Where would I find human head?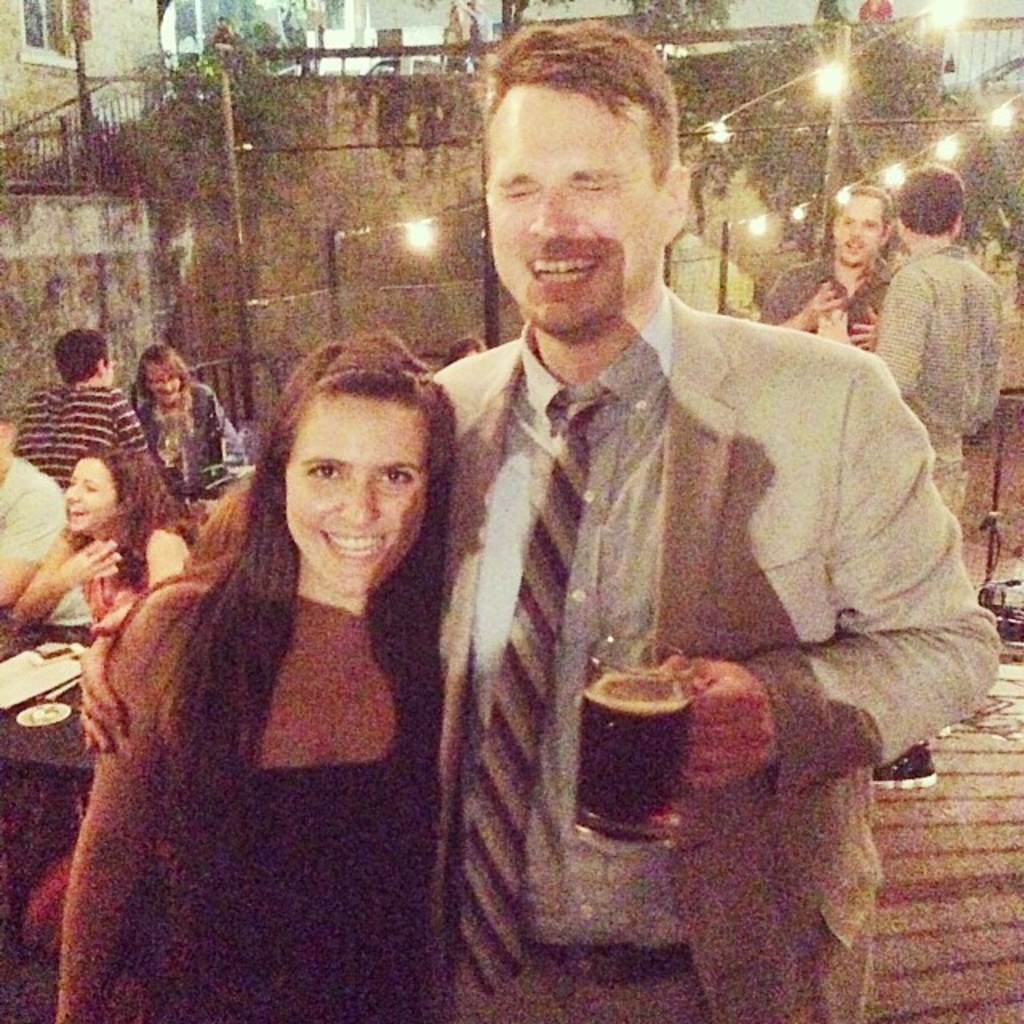
At 835:181:893:270.
